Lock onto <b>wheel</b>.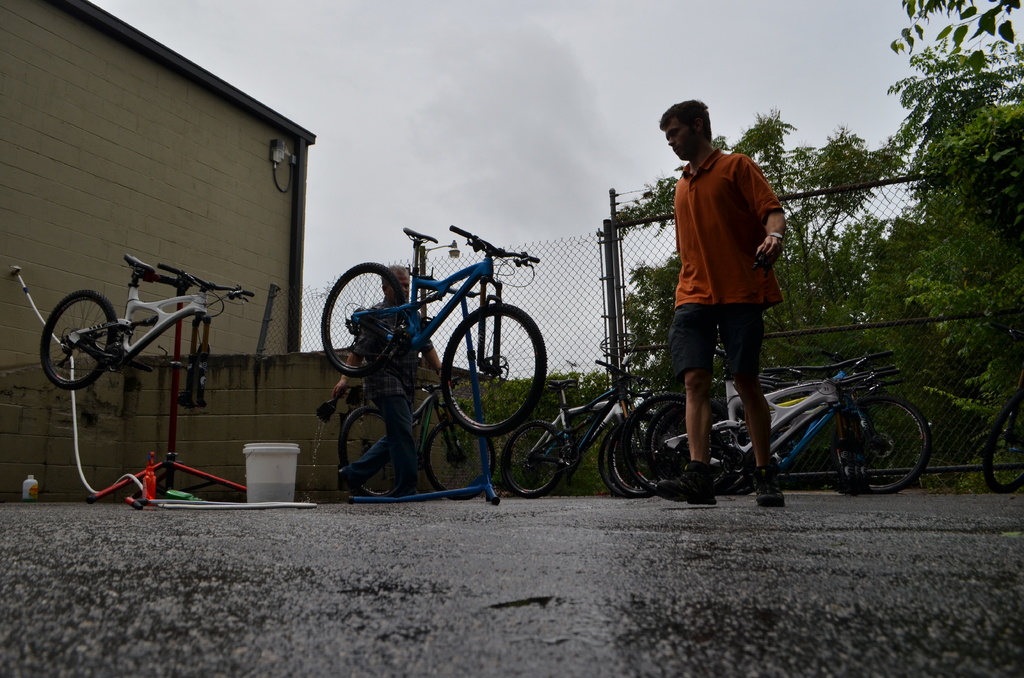
Locked: locate(319, 262, 404, 380).
